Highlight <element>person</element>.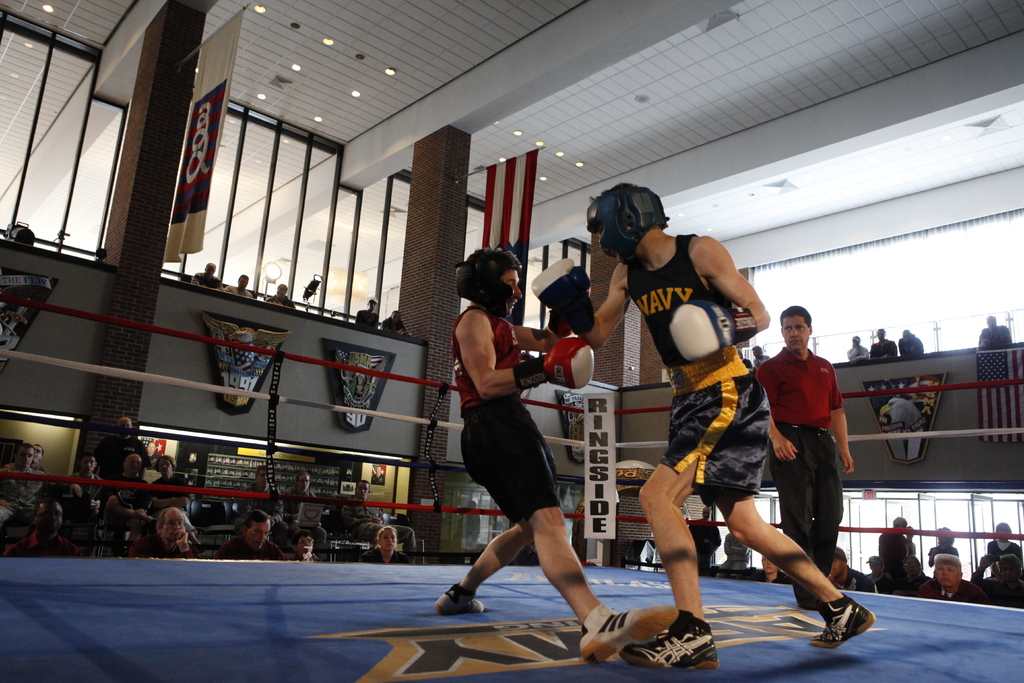
Highlighted region: [980, 310, 1015, 349].
